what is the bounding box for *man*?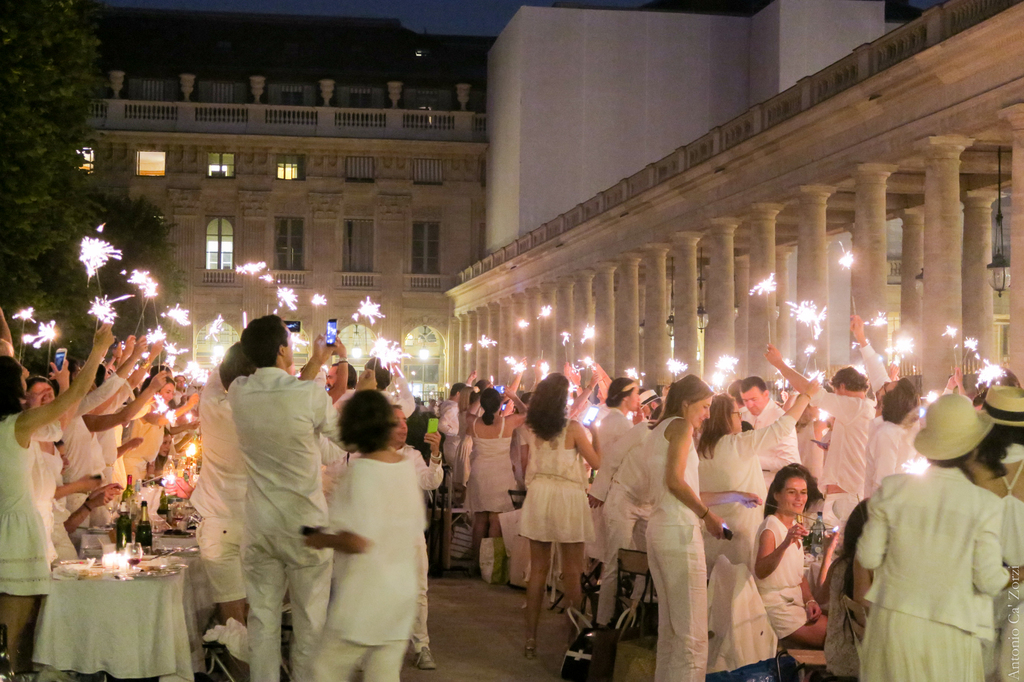
186:342:257:630.
